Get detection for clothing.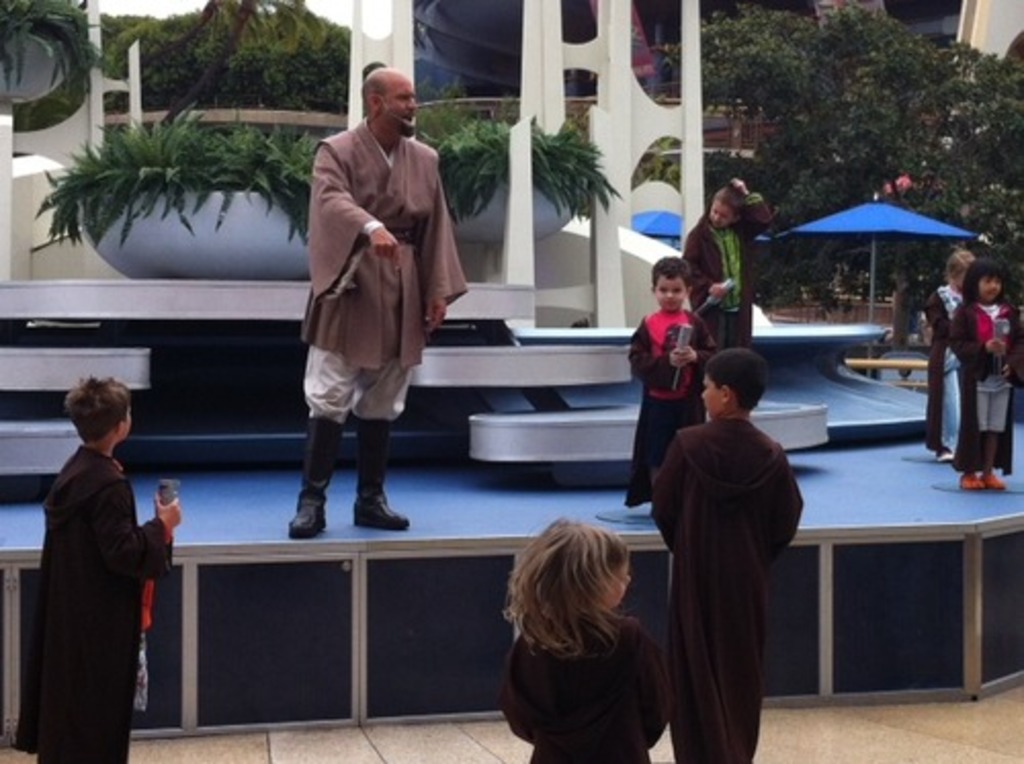
Detection: {"left": 16, "top": 444, "right": 178, "bottom": 762}.
